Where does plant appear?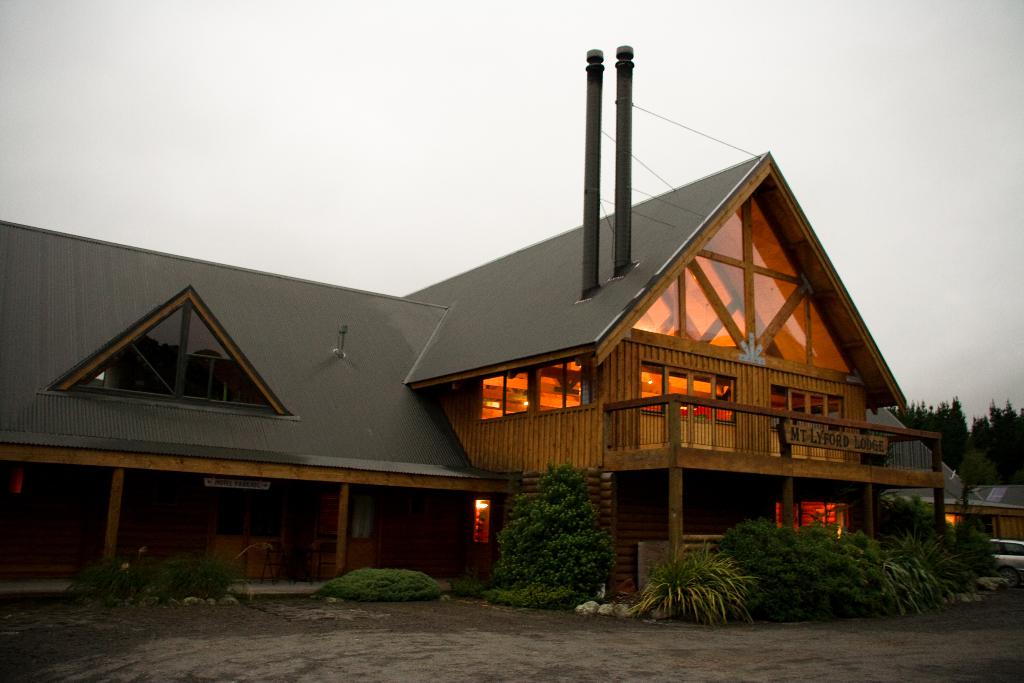
Appears at locate(313, 567, 440, 607).
